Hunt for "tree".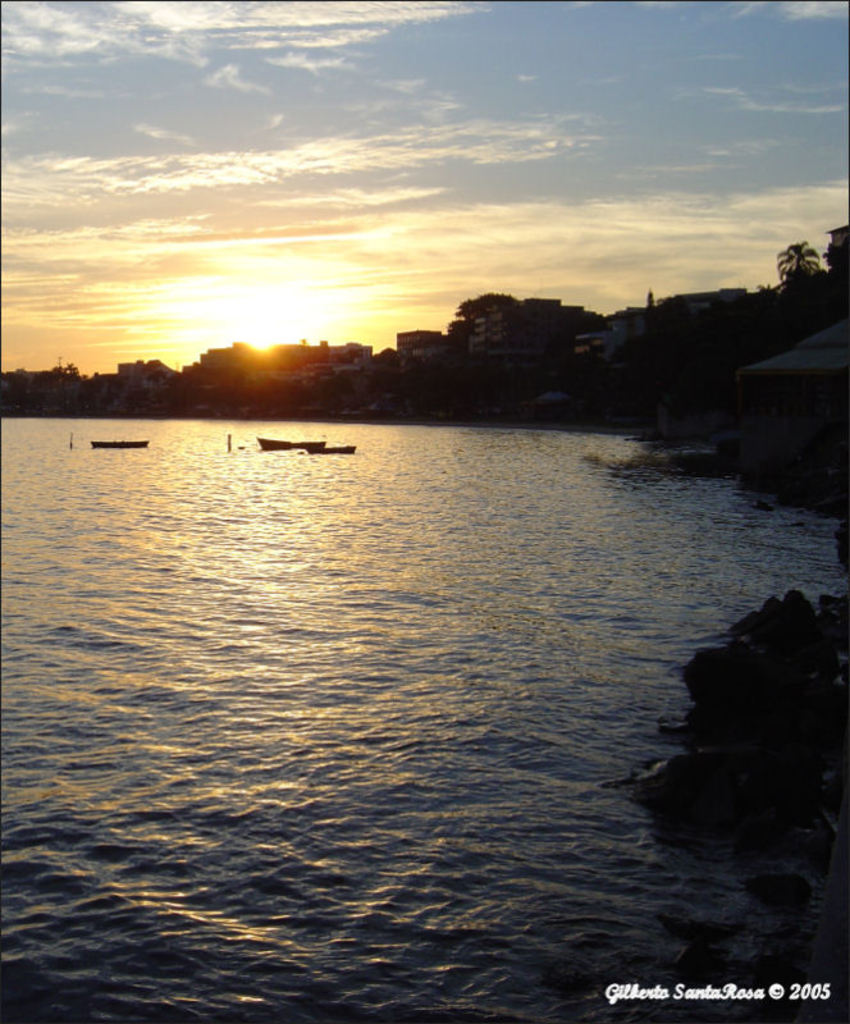
Hunted down at 774/238/822/301.
